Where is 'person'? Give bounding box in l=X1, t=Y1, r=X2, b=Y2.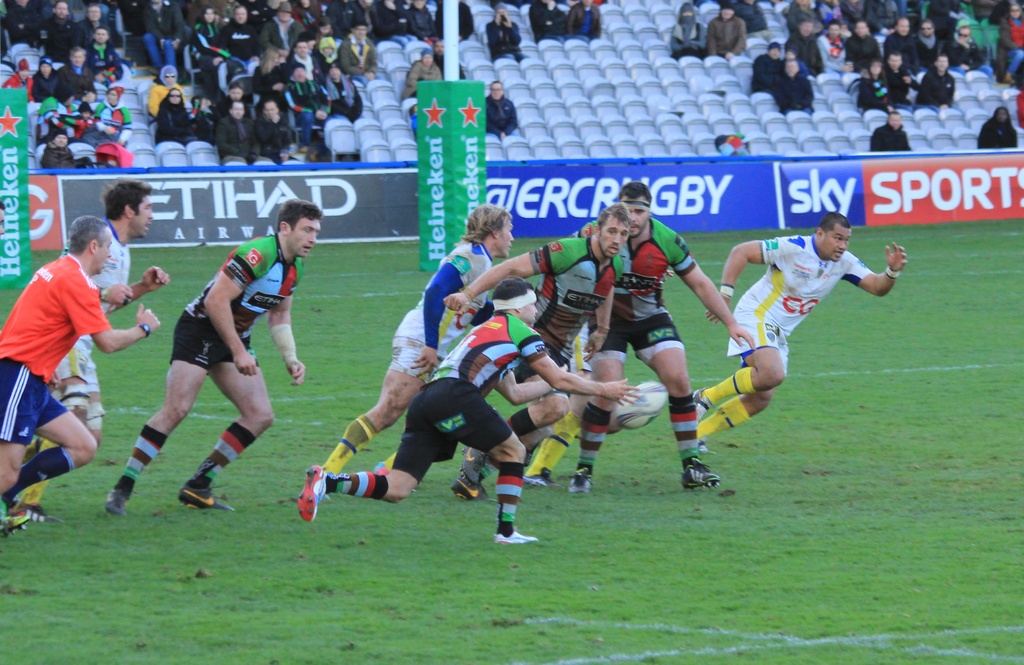
l=884, t=17, r=931, b=62.
